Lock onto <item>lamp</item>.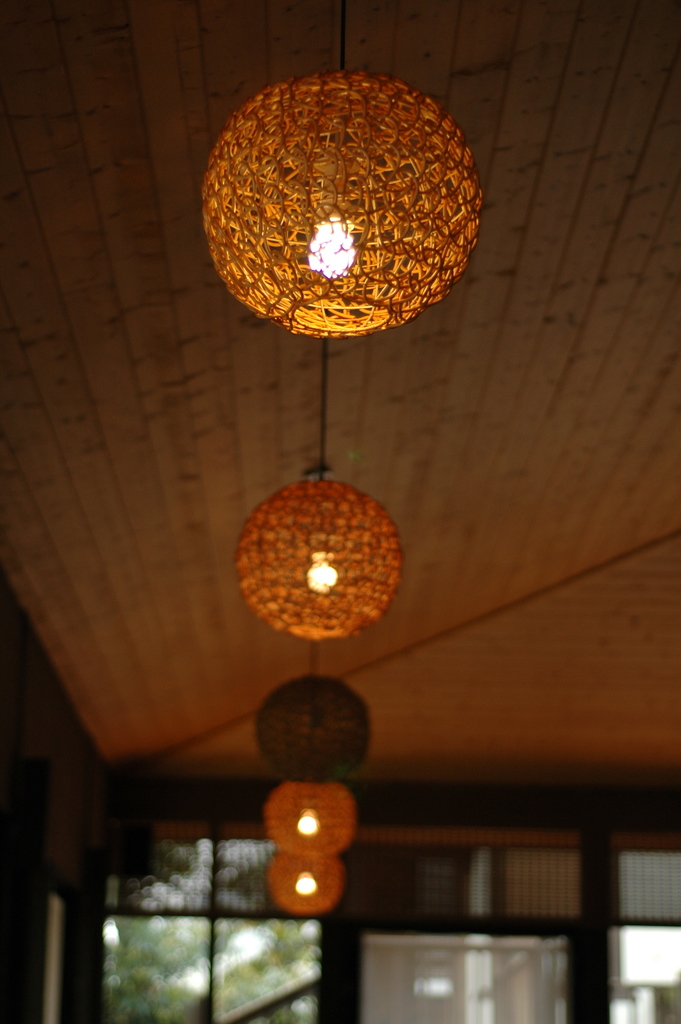
Locked: 231/461/402/645.
